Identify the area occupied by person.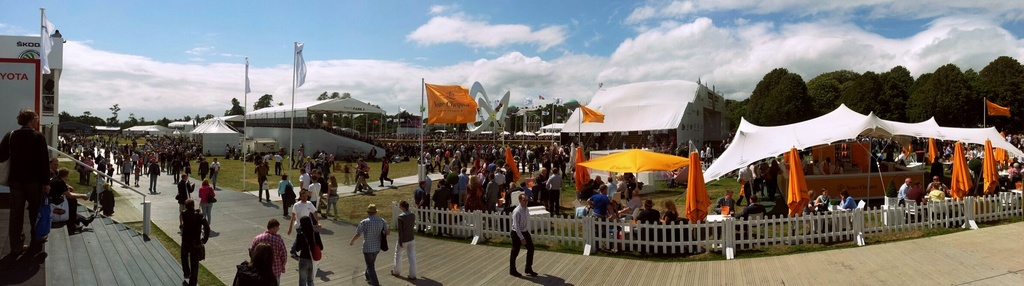
Area: [925, 177, 944, 203].
